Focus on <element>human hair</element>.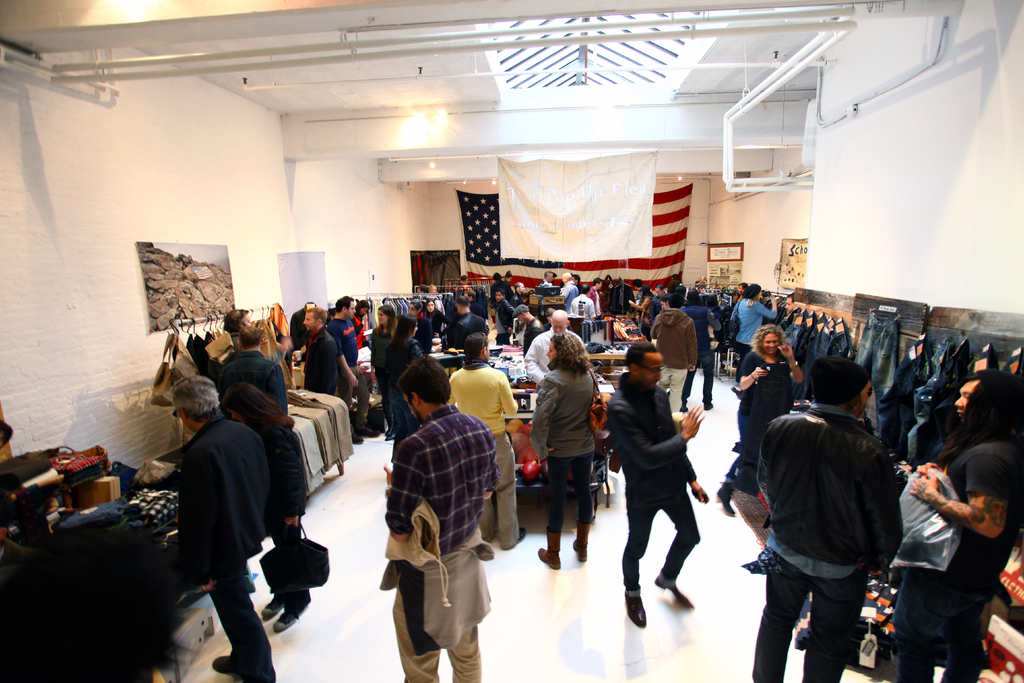
Focused at [573,272,581,282].
